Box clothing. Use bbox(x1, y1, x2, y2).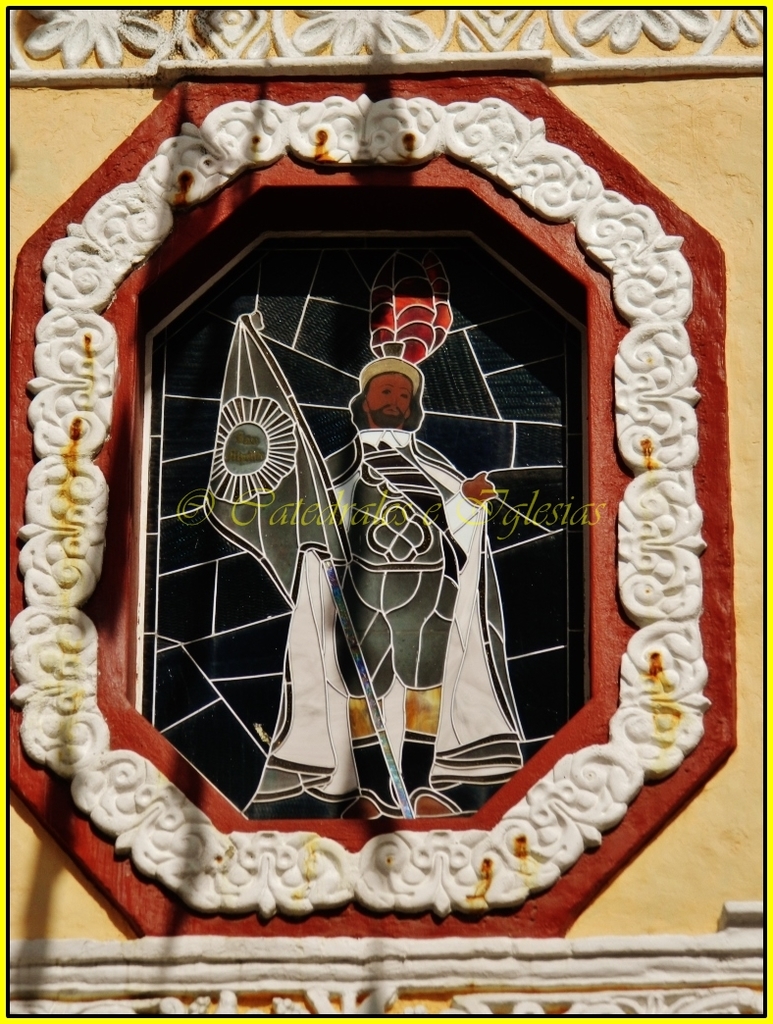
bbox(246, 434, 514, 820).
